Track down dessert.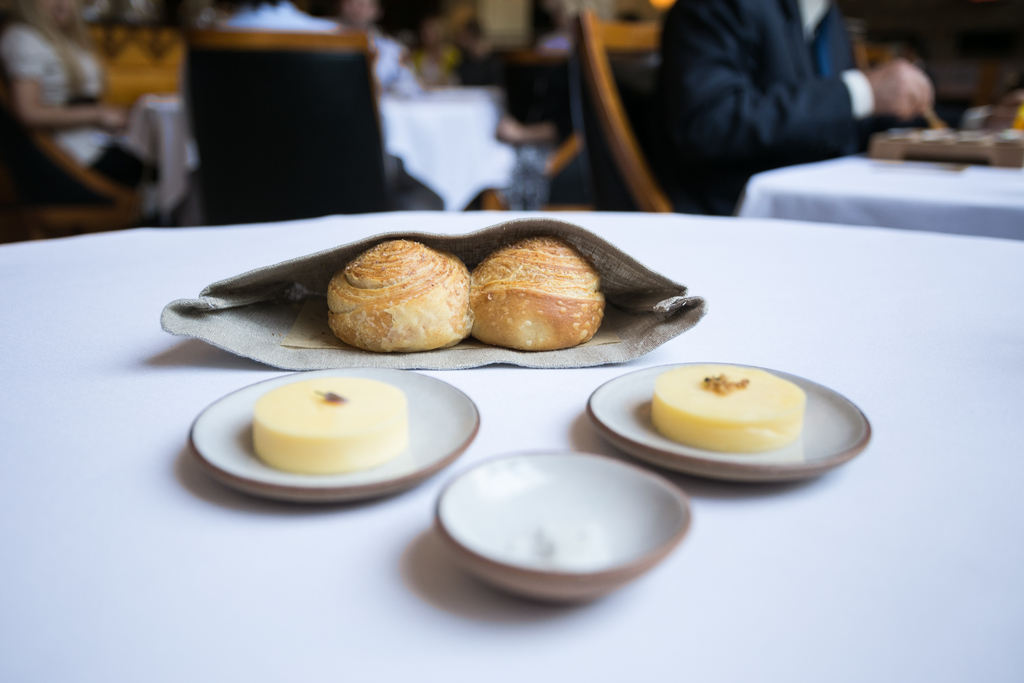
Tracked to {"x1": 250, "y1": 382, "x2": 410, "y2": 472}.
